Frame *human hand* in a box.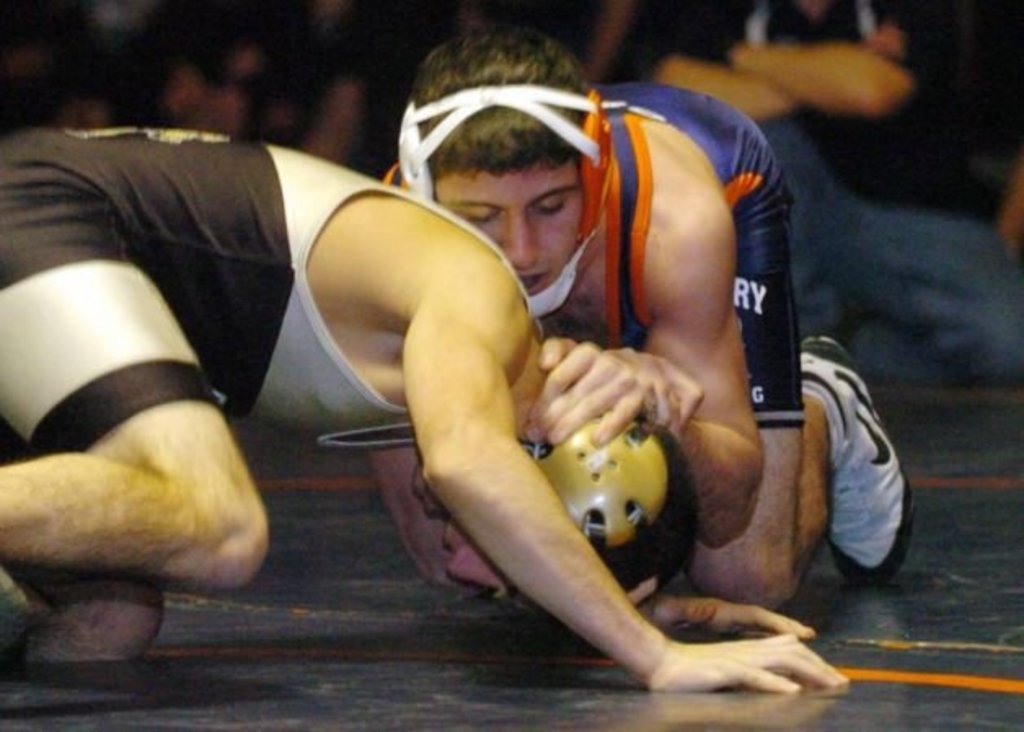
left=605, top=349, right=709, bottom=448.
